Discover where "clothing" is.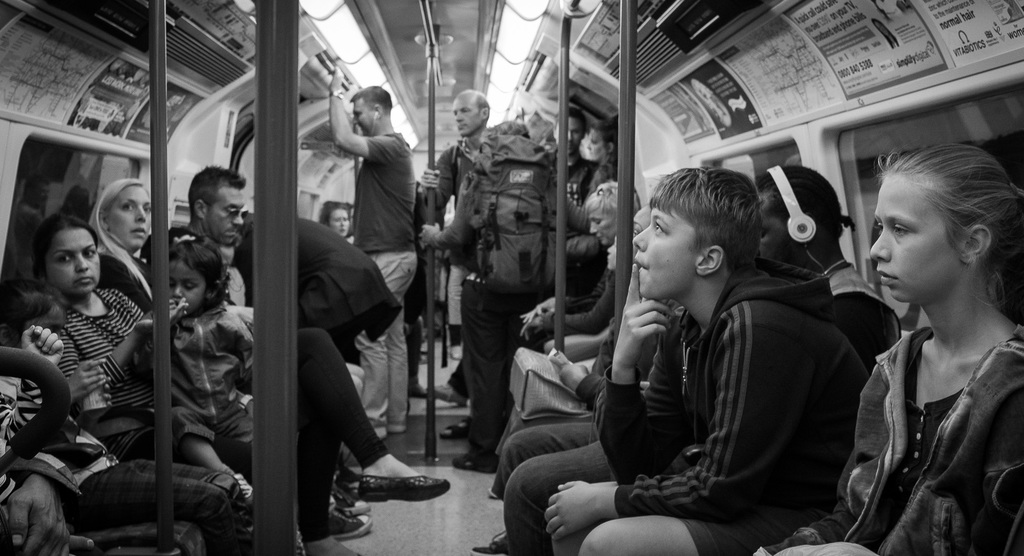
Discovered at select_region(355, 131, 411, 428).
